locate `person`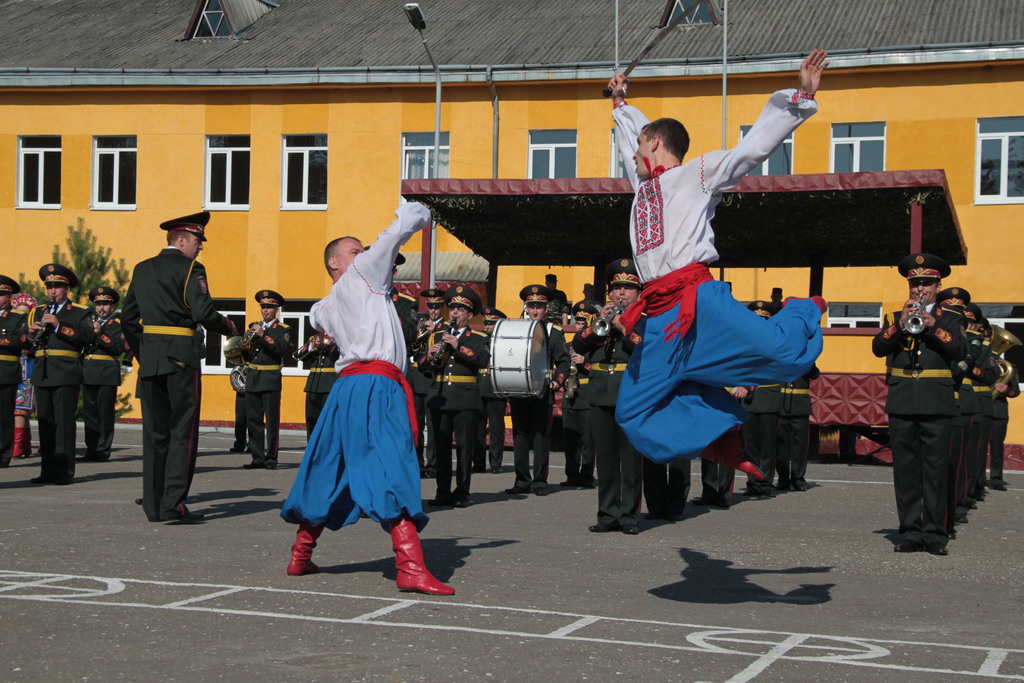
<region>981, 316, 1015, 493</region>
